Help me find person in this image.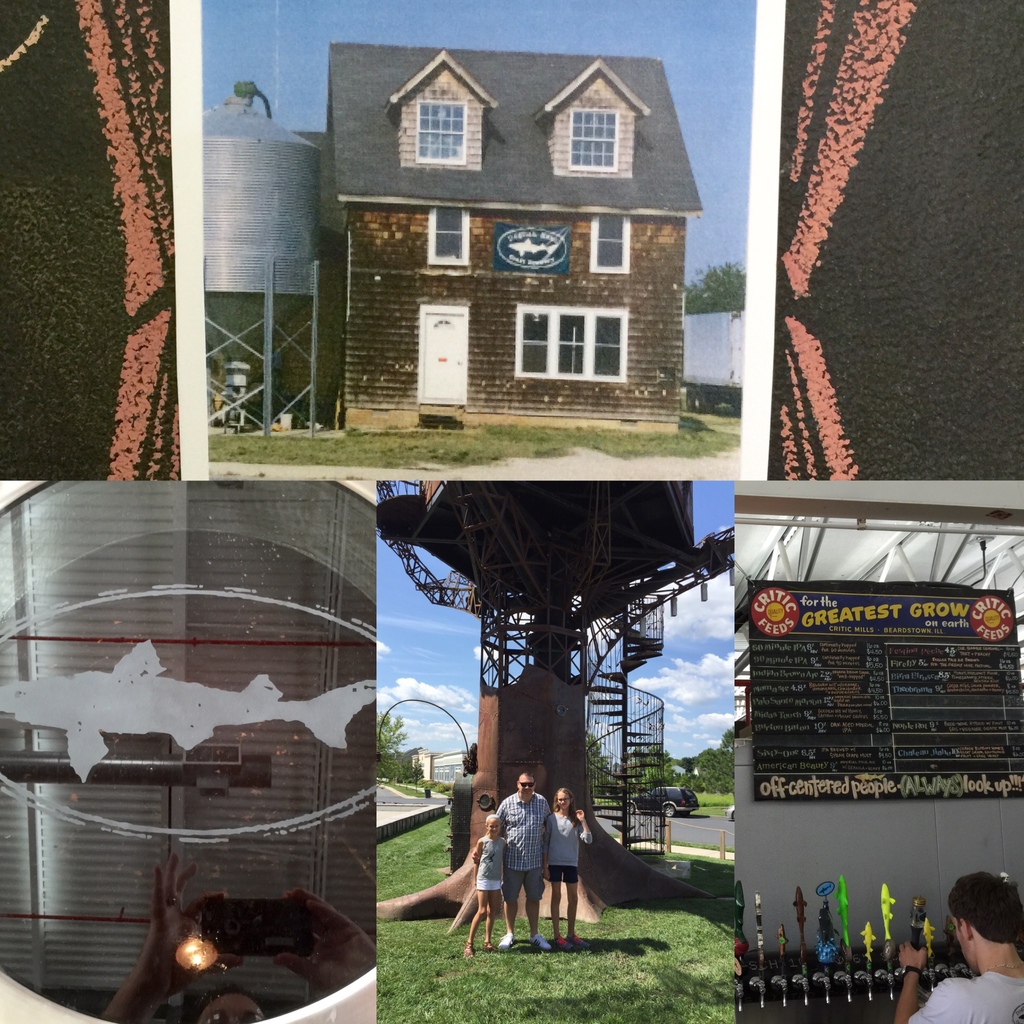
Found it: 540:780:591:942.
